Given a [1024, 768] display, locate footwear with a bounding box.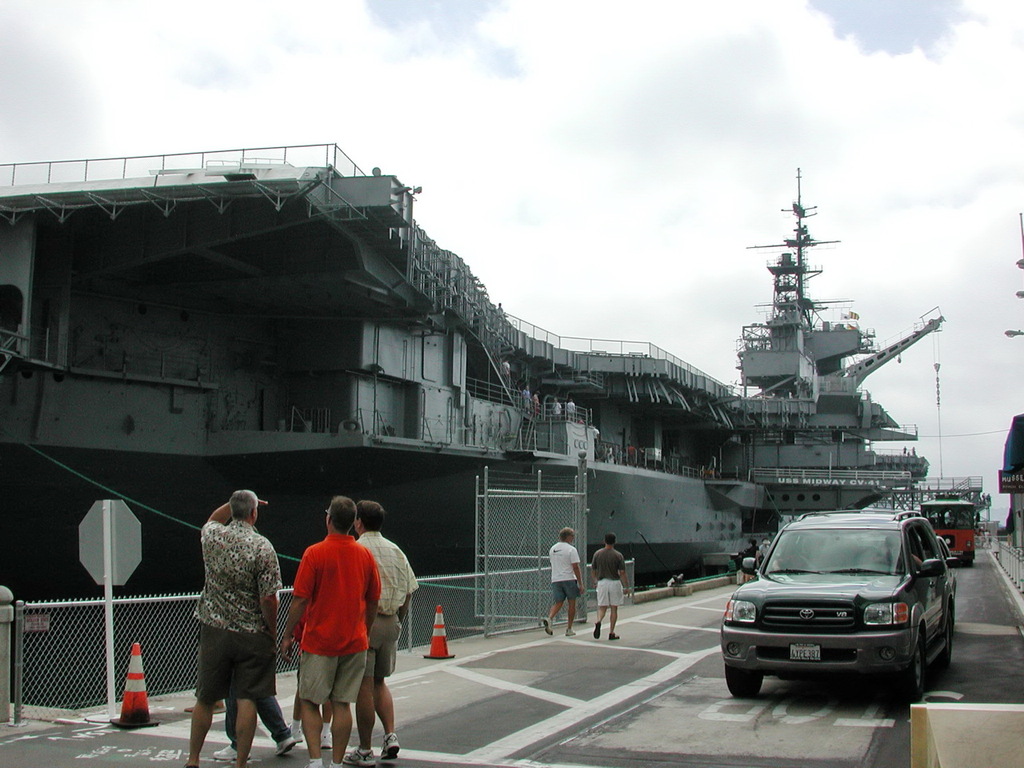
Located: {"left": 606, "top": 632, "right": 622, "bottom": 642}.
